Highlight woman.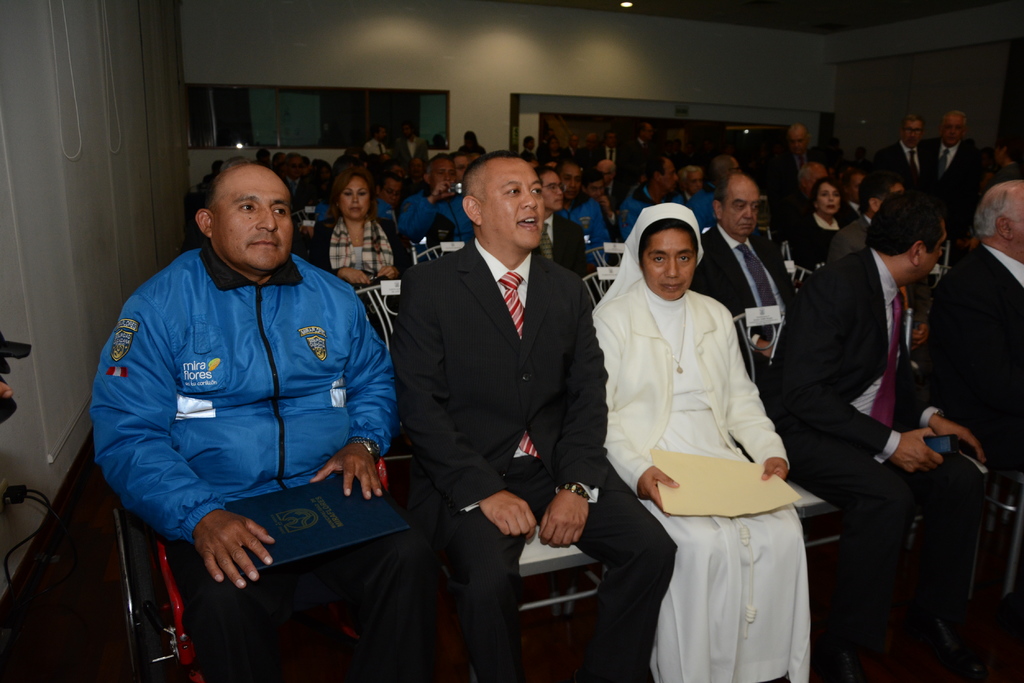
Highlighted region: detection(303, 159, 406, 351).
